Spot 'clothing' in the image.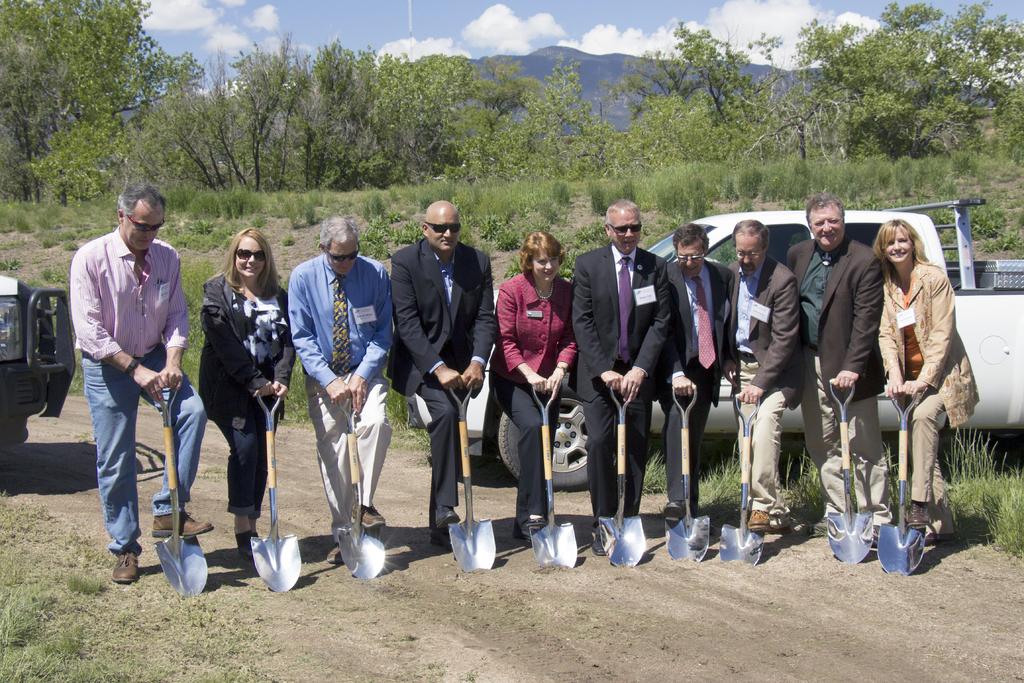
'clothing' found at [x1=499, y1=273, x2=581, y2=522].
